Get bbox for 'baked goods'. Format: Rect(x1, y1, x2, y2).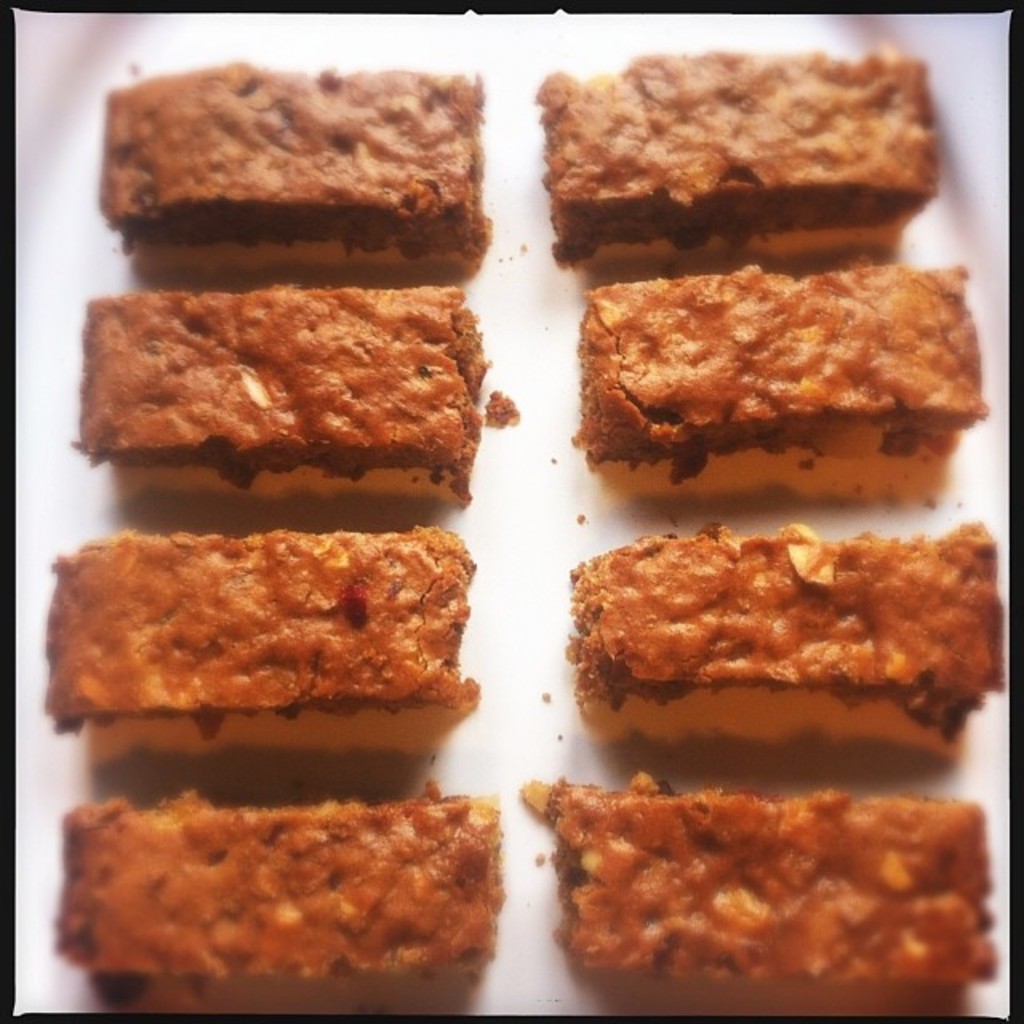
Rect(507, 768, 1002, 987).
